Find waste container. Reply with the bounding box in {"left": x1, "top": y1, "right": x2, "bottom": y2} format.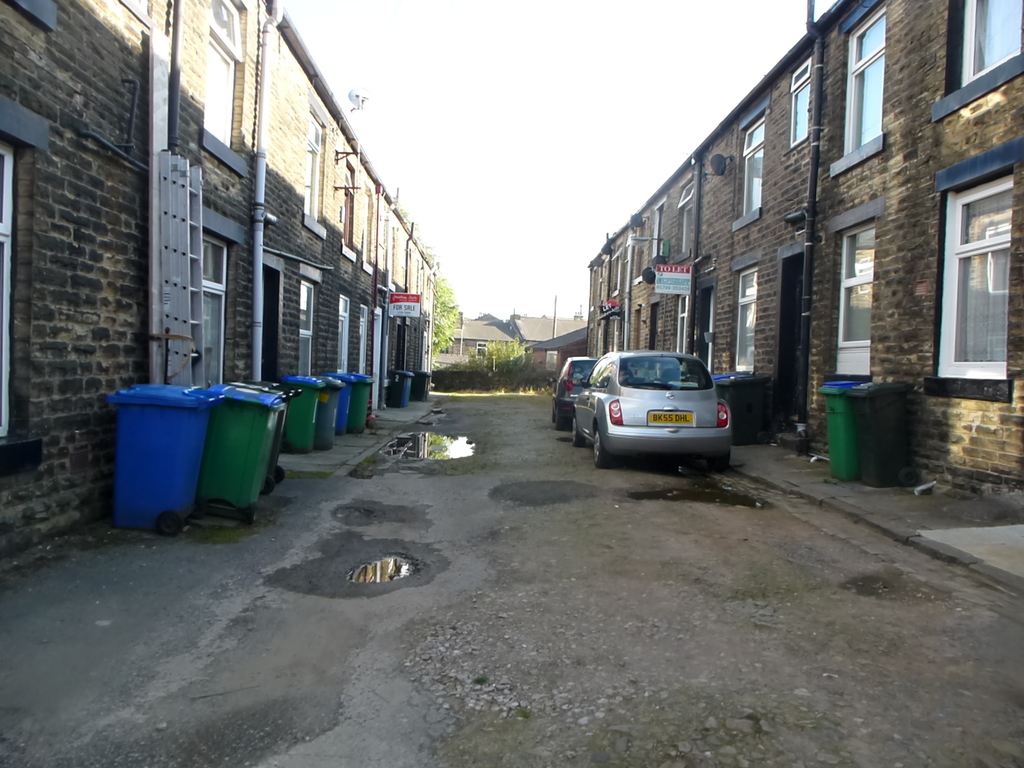
{"left": 352, "top": 367, "right": 374, "bottom": 440}.
